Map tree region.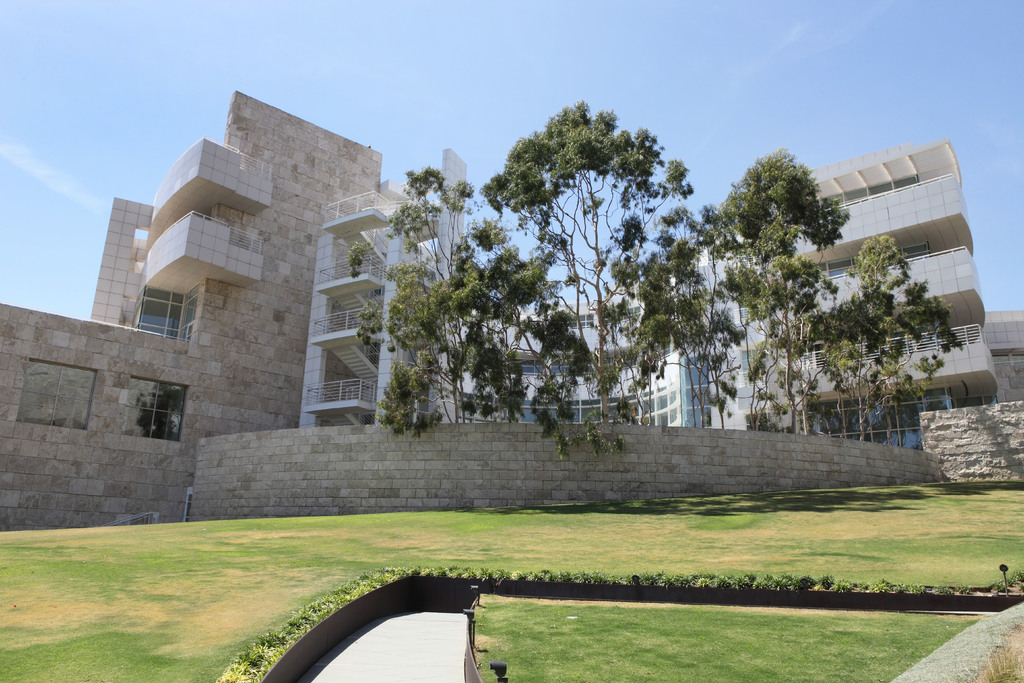
Mapped to {"x1": 716, "y1": 145, "x2": 850, "y2": 441}.
